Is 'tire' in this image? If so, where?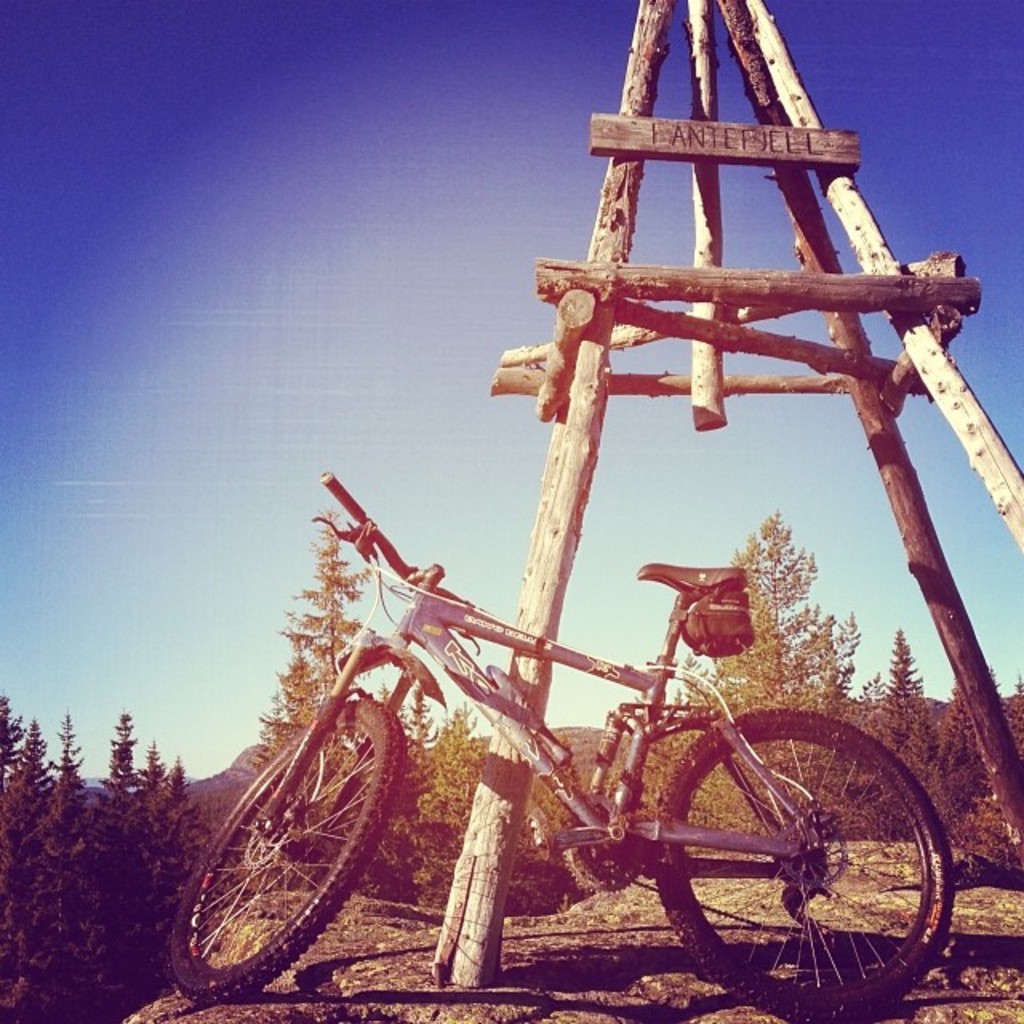
Yes, at BBox(643, 712, 955, 1019).
